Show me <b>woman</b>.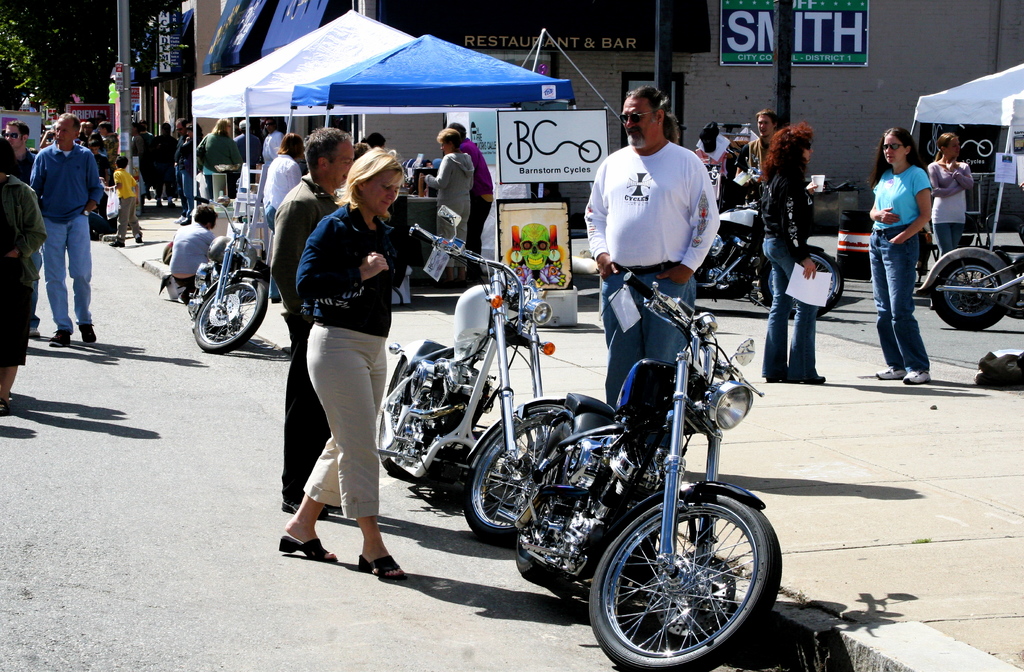
<b>woman</b> is here: left=193, top=116, right=241, bottom=207.
